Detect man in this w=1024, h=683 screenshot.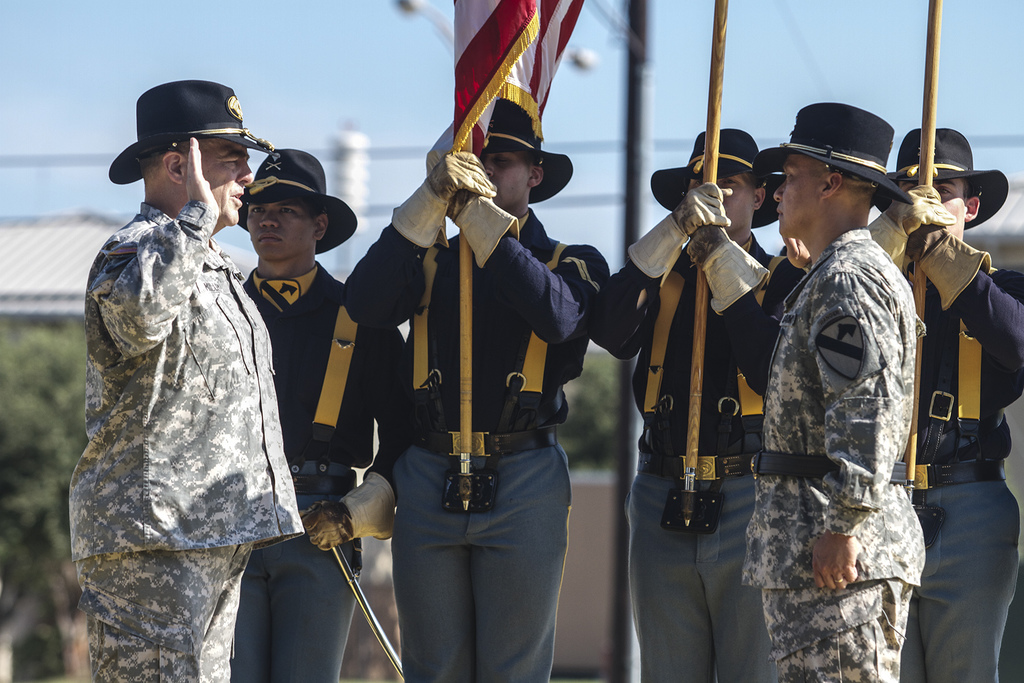
Detection: (342,97,612,682).
